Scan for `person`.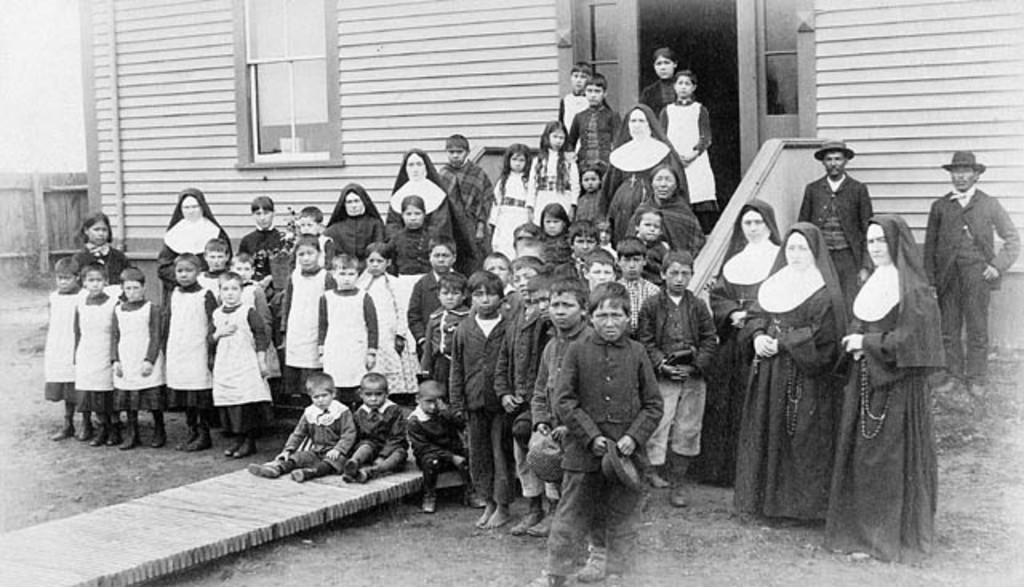
Scan result: crop(275, 203, 330, 272).
